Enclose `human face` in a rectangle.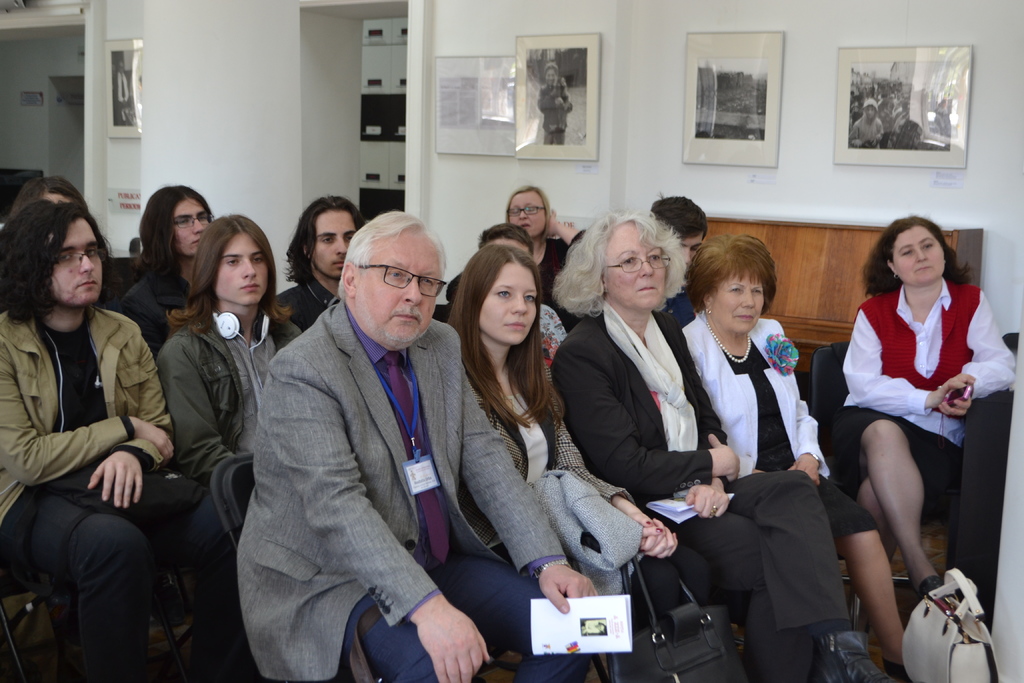
315 210 351 282.
